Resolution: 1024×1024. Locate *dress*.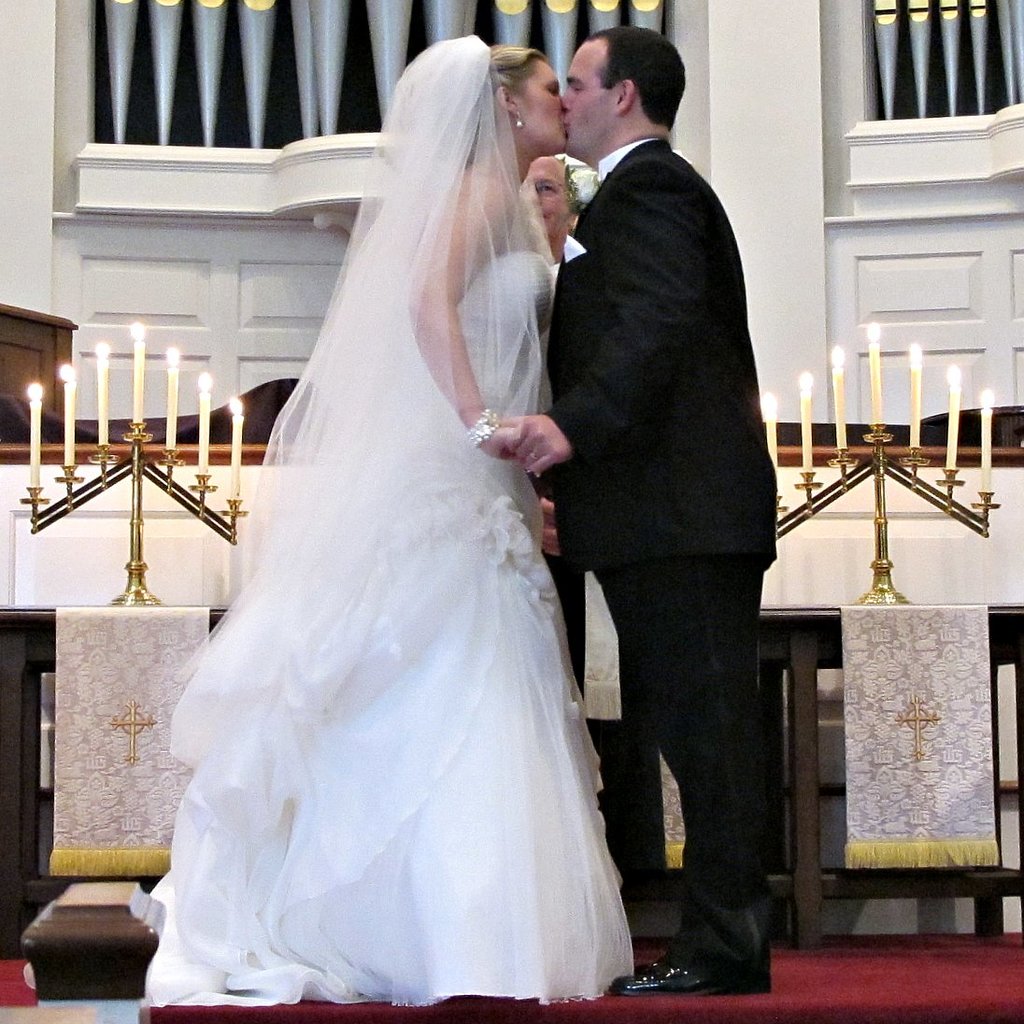
rect(146, 35, 636, 1012).
